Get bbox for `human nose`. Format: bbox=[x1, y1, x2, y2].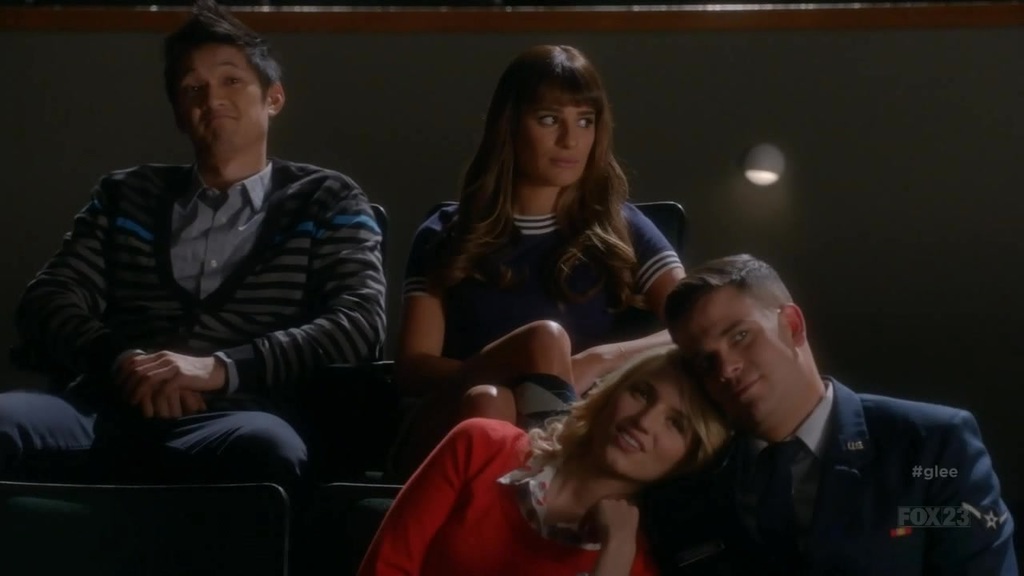
bbox=[201, 86, 229, 108].
